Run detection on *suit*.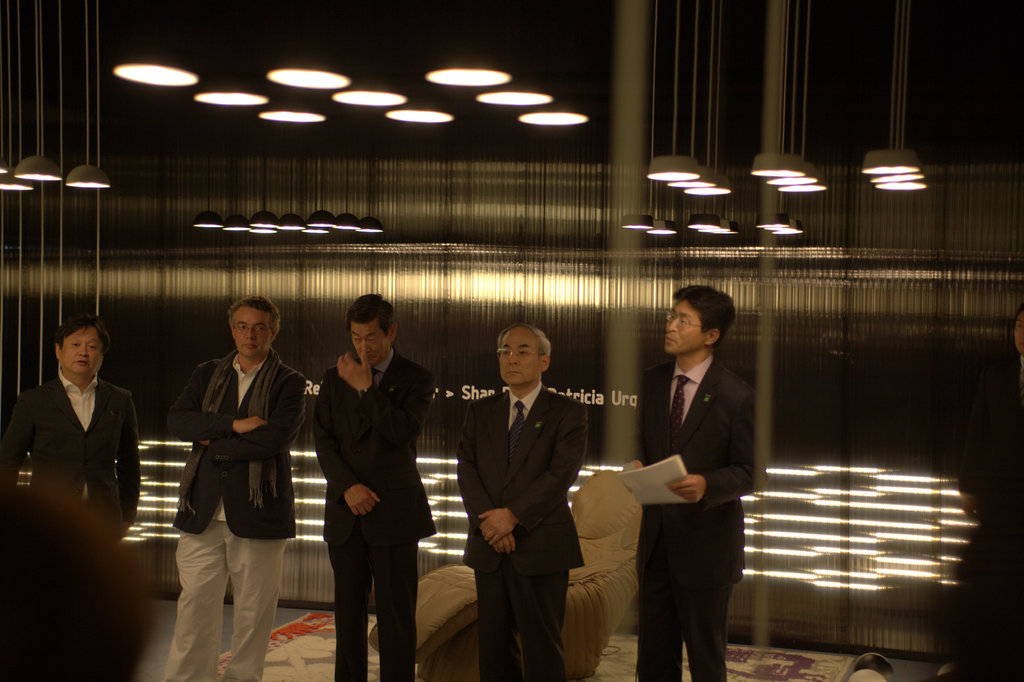
Result: crop(316, 348, 436, 681).
